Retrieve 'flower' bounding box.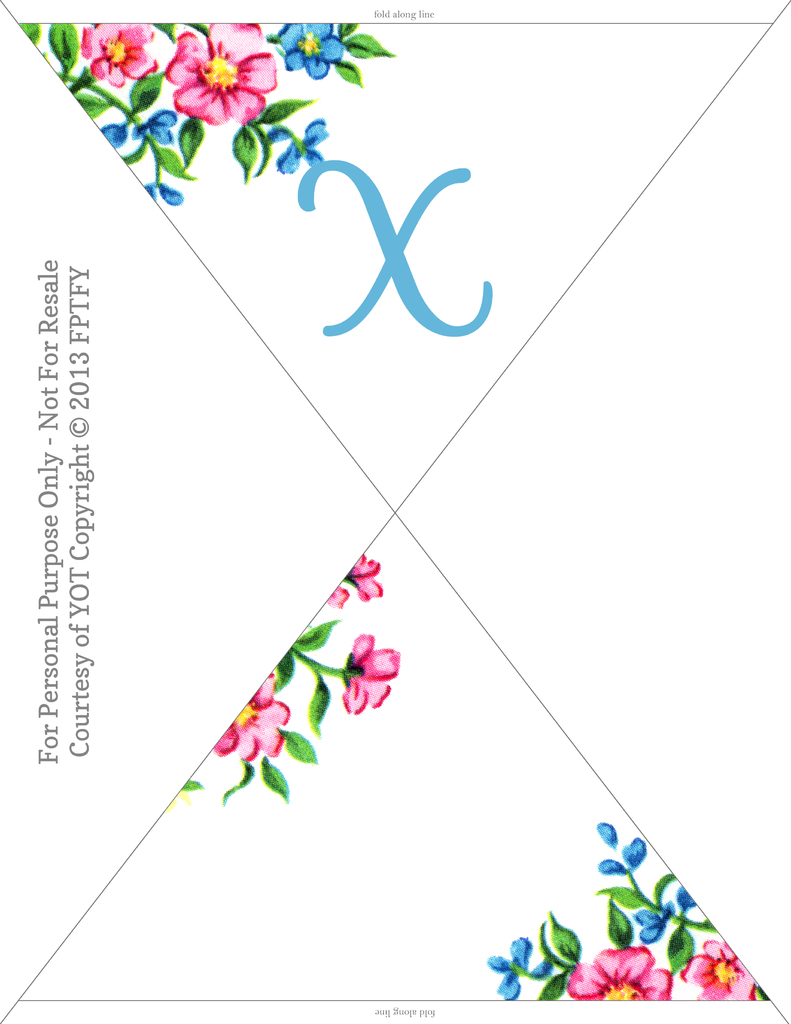
Bounding box: crop(590, 818, 646, 879).
